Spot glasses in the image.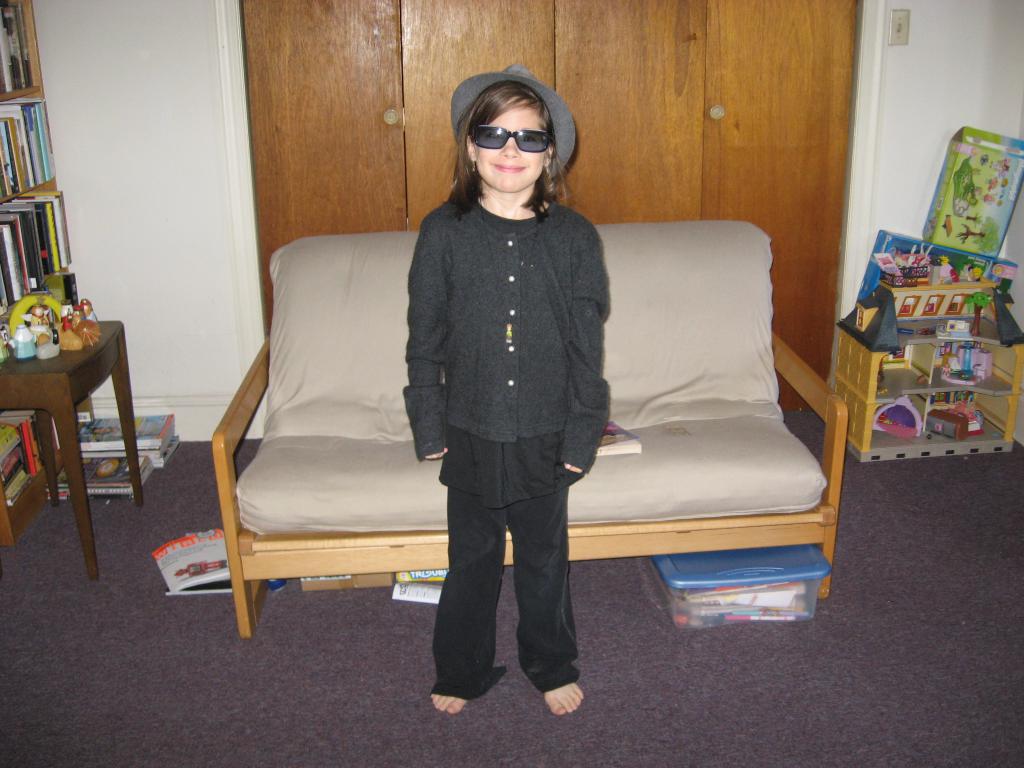
glasses found at (x1=468, y1=122, x2=552, y2=153).
